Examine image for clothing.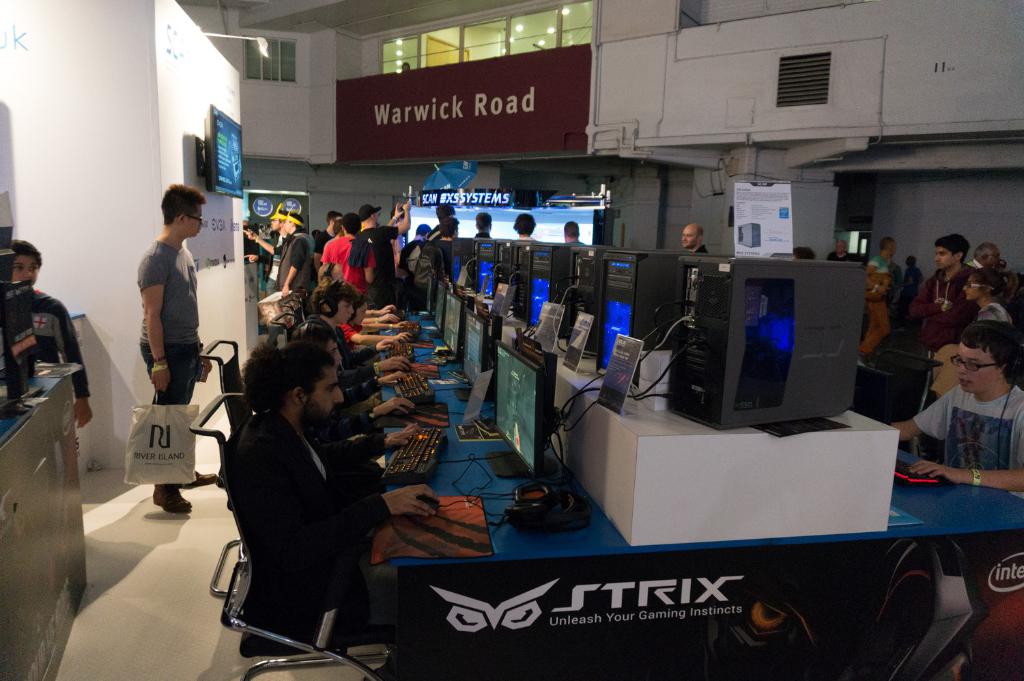
Examination result: box=[300, 312, 350, 346].
